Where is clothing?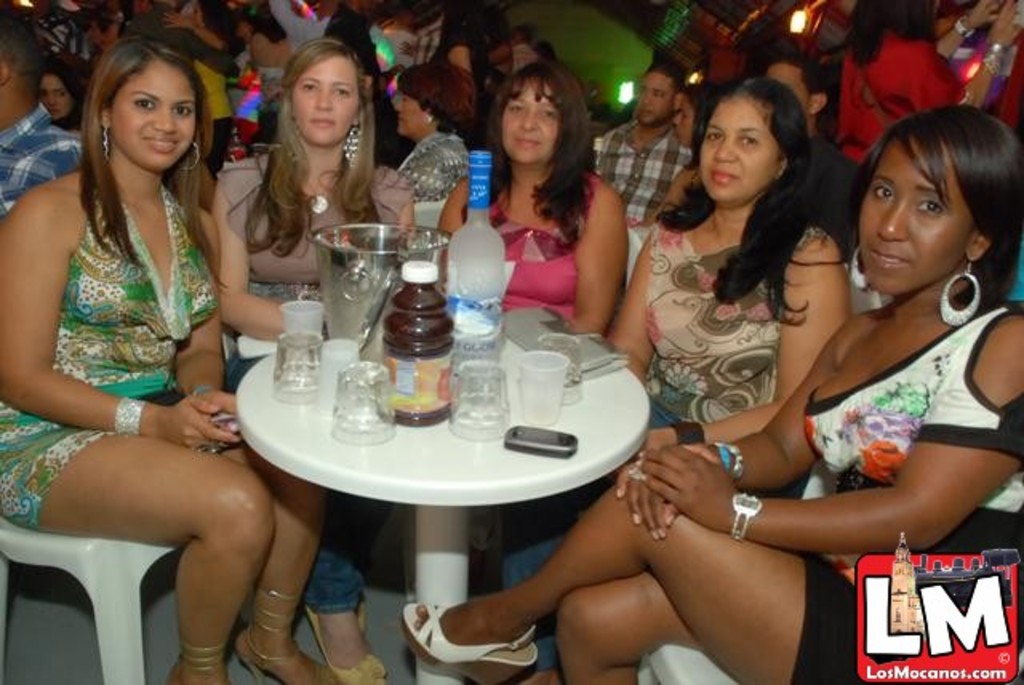
[x1=650, y1=213, x2=824, y2=423].
